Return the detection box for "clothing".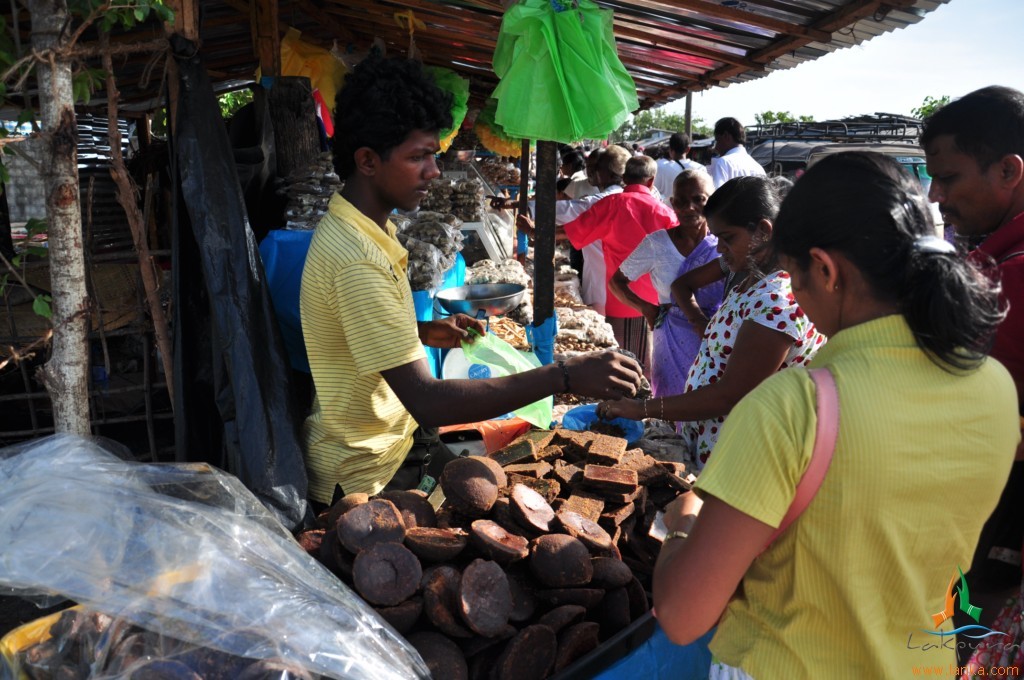
bbox=[288, 148, 450, 512].
